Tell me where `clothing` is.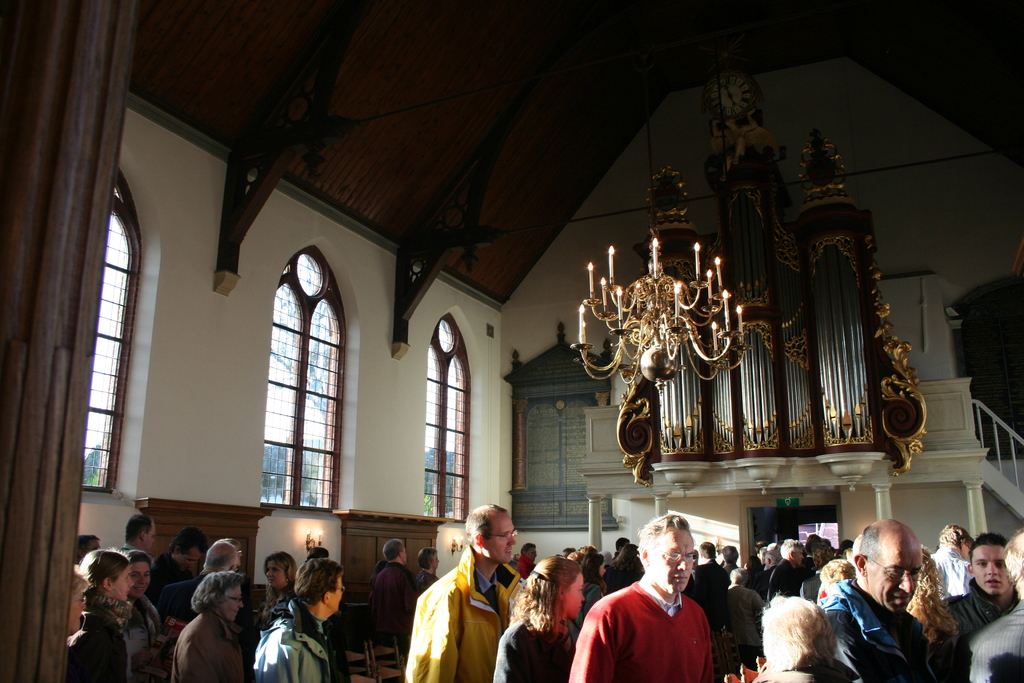
`clothing` is at 682 561 729 580.
